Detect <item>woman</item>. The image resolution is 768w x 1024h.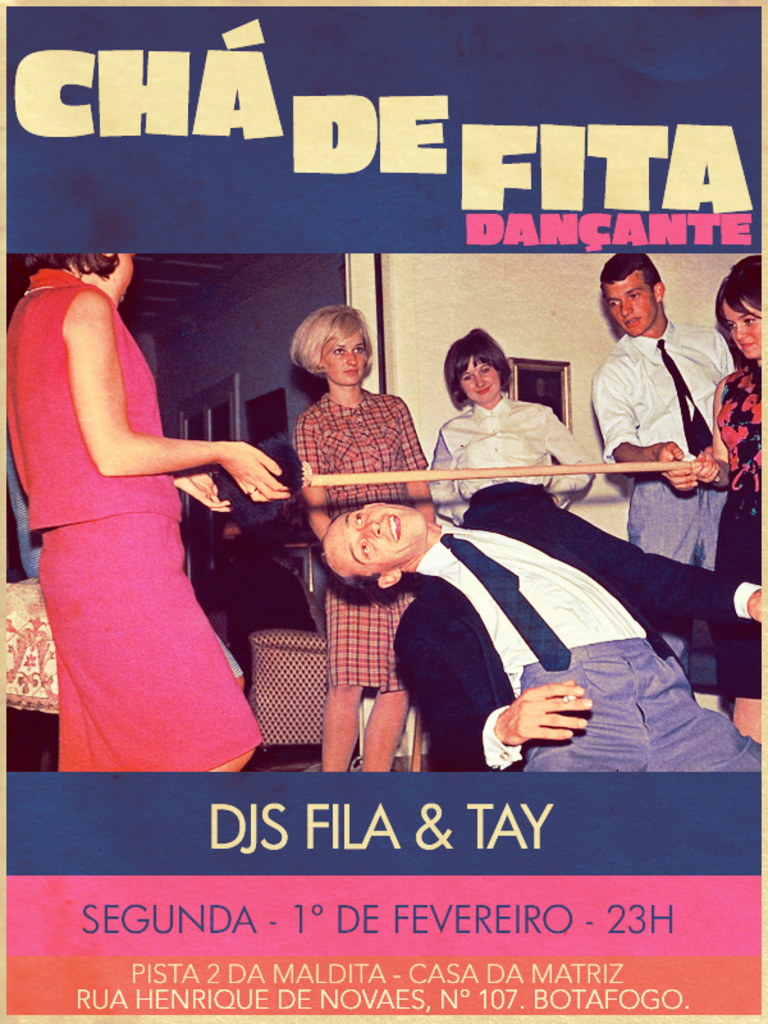
region(287, 303, 443, 769).
